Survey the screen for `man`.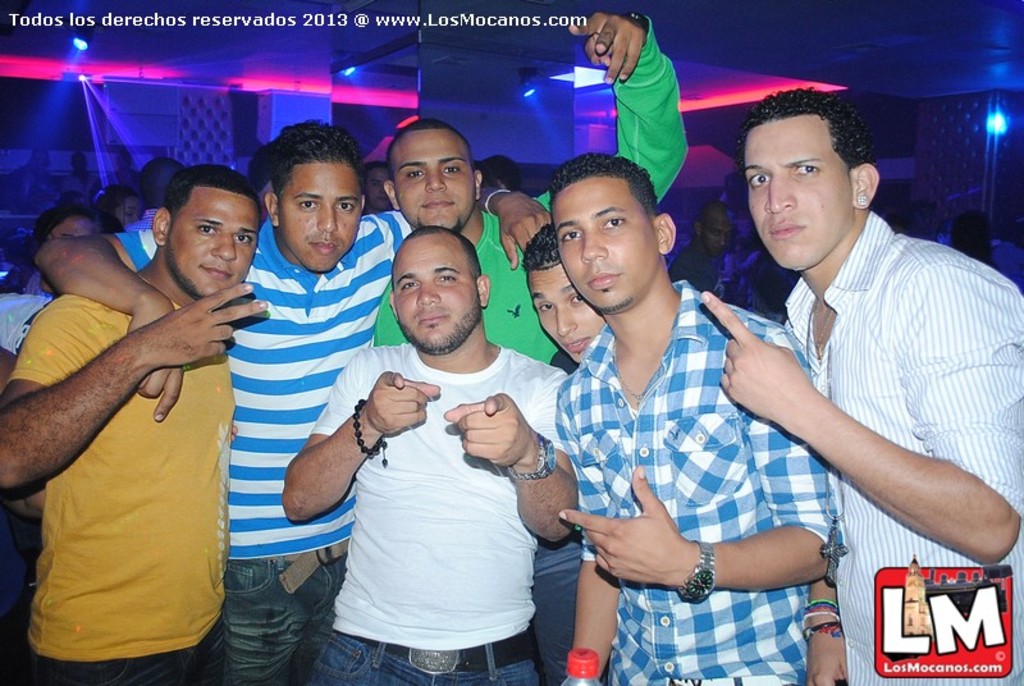
Survey found: l=0, t=164, r=262, b=685.
